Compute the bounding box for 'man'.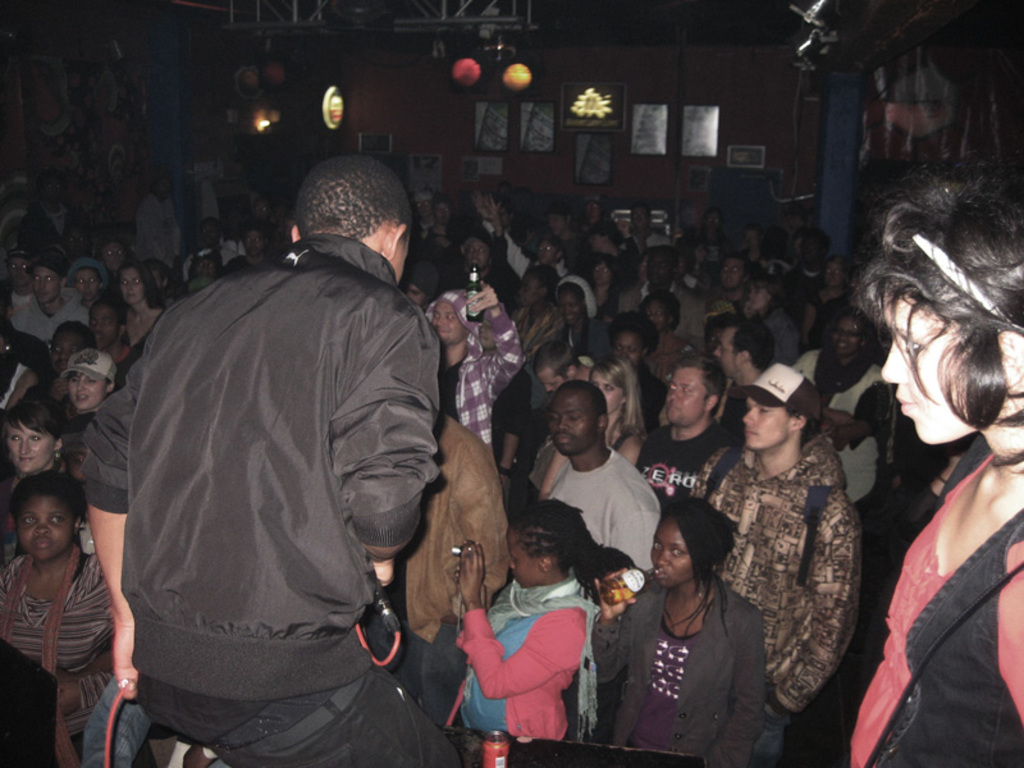
{"left": 12, "top": 243, "right": 87, "bottom": 340}.
